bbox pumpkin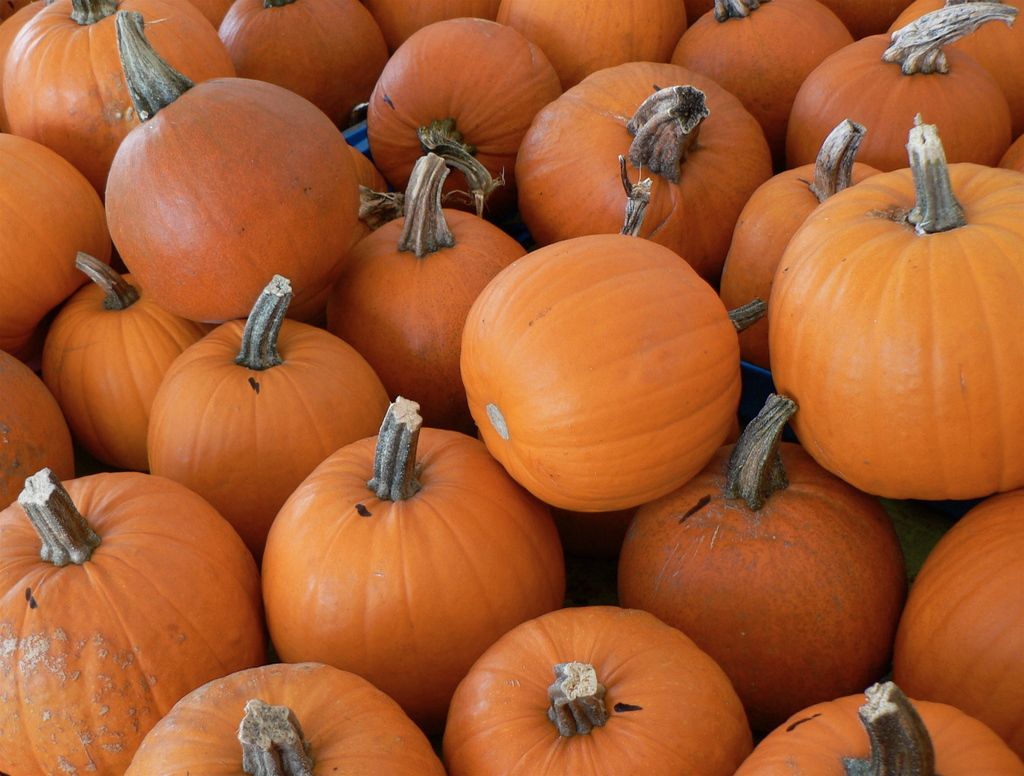
[767, 110, 1023, 499]
